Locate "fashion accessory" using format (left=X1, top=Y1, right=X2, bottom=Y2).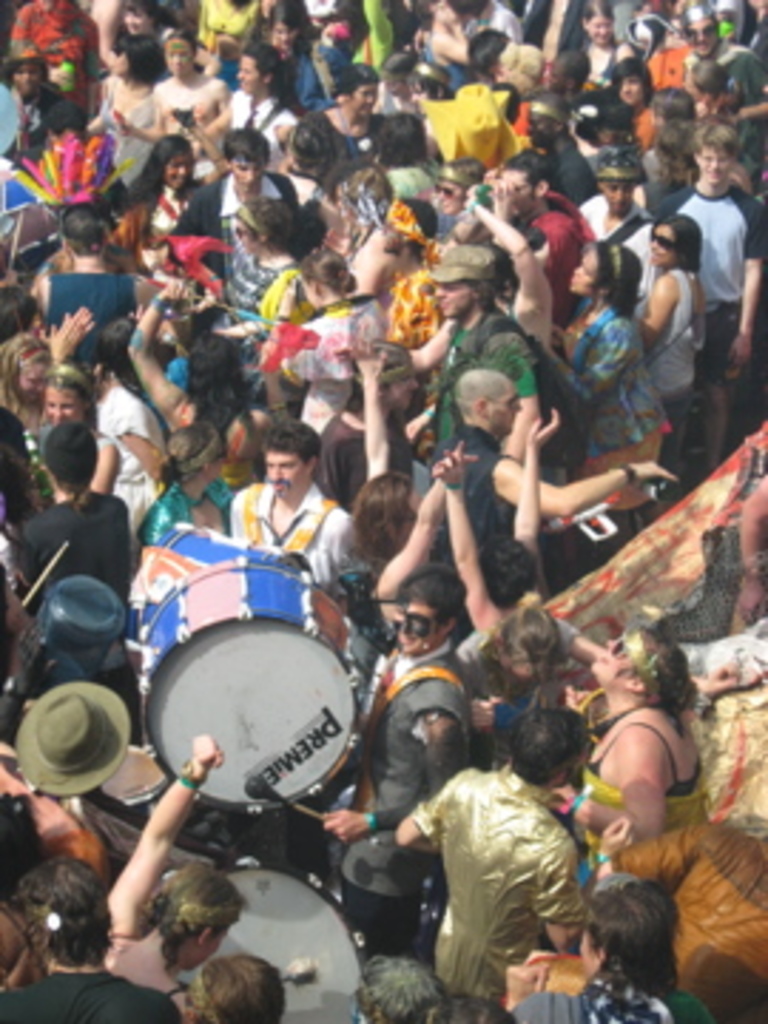
(left=179, top=424, right=216, bottom=469).
